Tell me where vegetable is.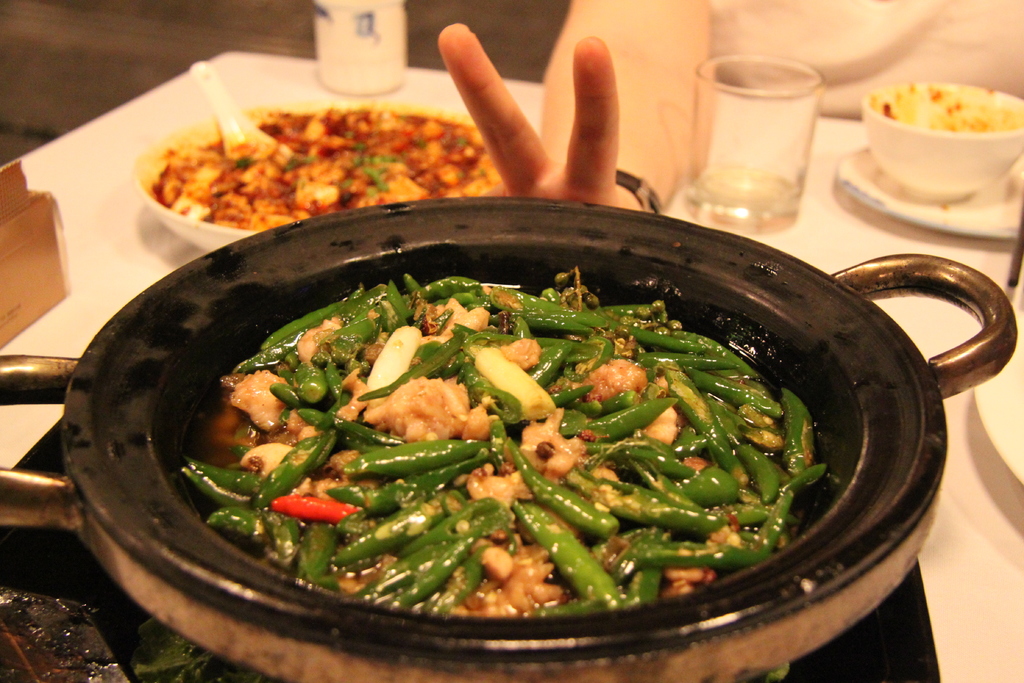
vegetable is at detection(326, 356, 346, 403).
